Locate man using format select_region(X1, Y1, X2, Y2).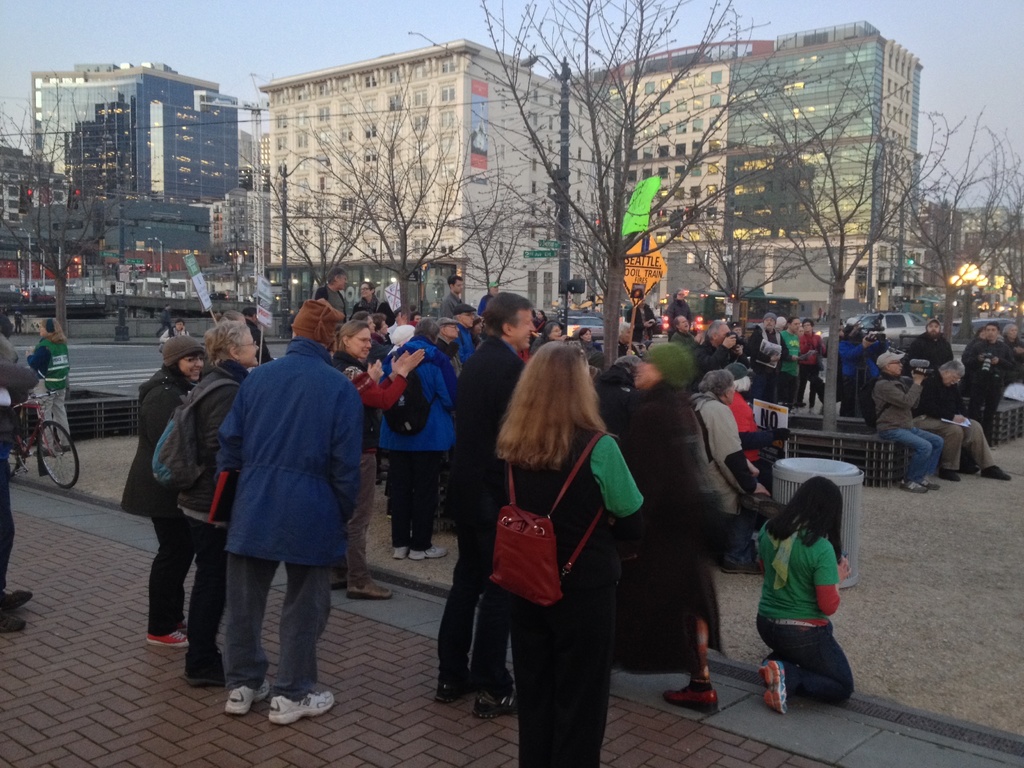
select_region(669, 312, 705, 359).
